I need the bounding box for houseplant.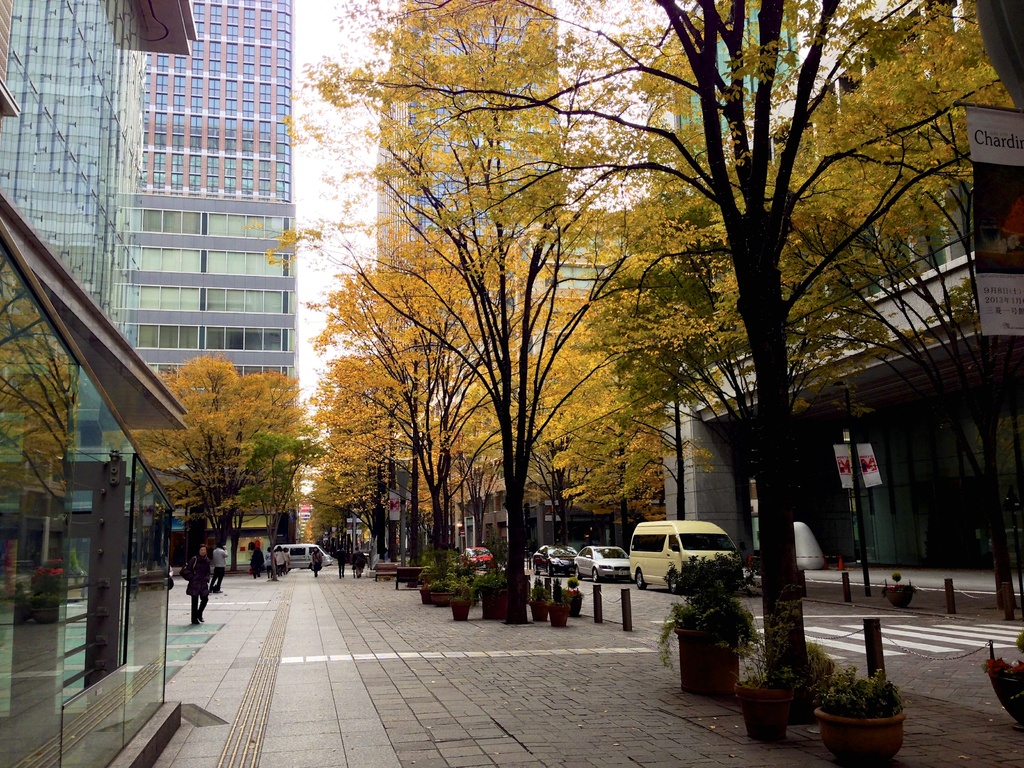
Here it is: (980,653,1023,728).
